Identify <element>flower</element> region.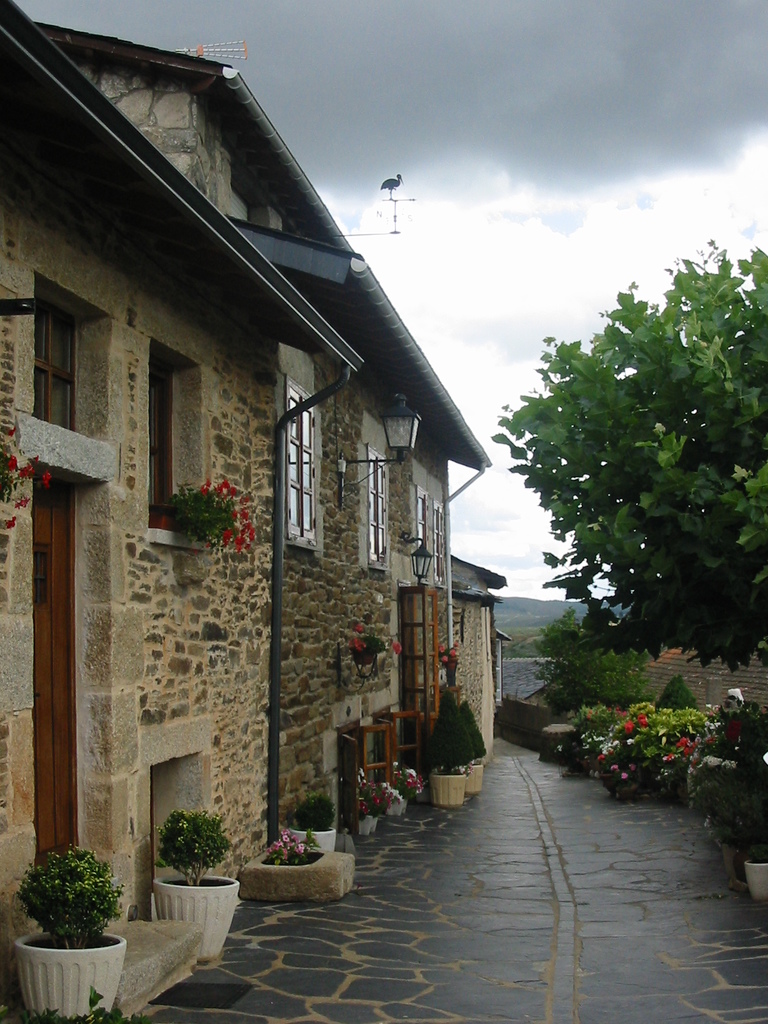
Region: {"left": 448, "top": 646, "right": 457, "bottom": 658}.
